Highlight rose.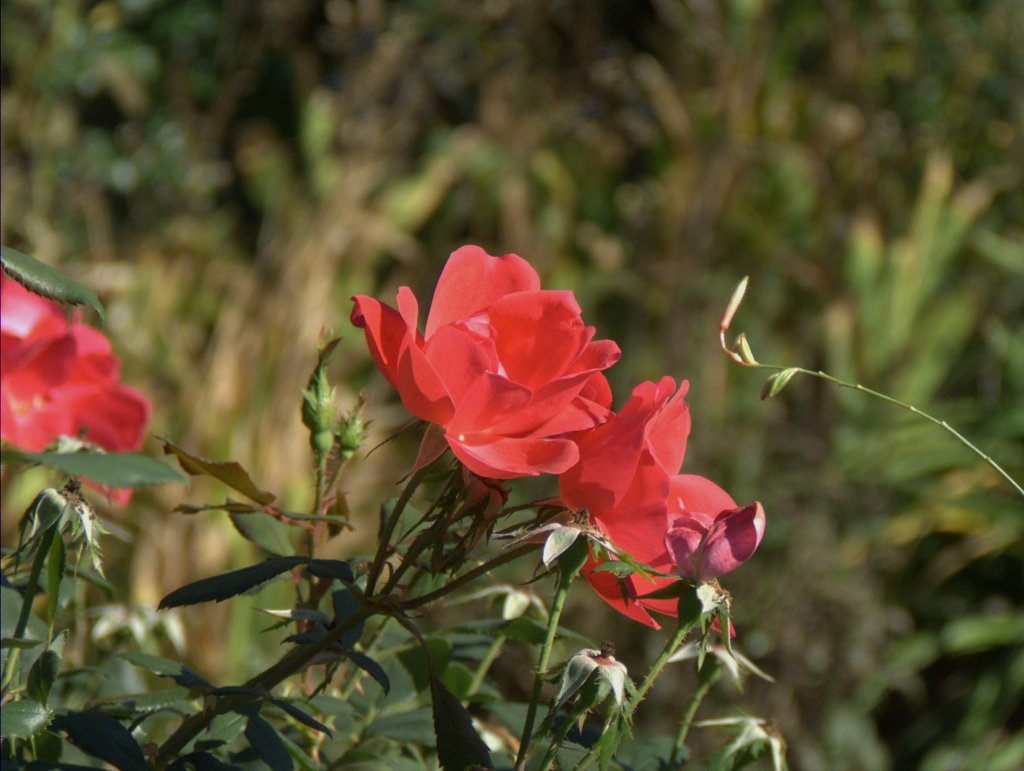
Highlighted region: 347,241,618,484.
